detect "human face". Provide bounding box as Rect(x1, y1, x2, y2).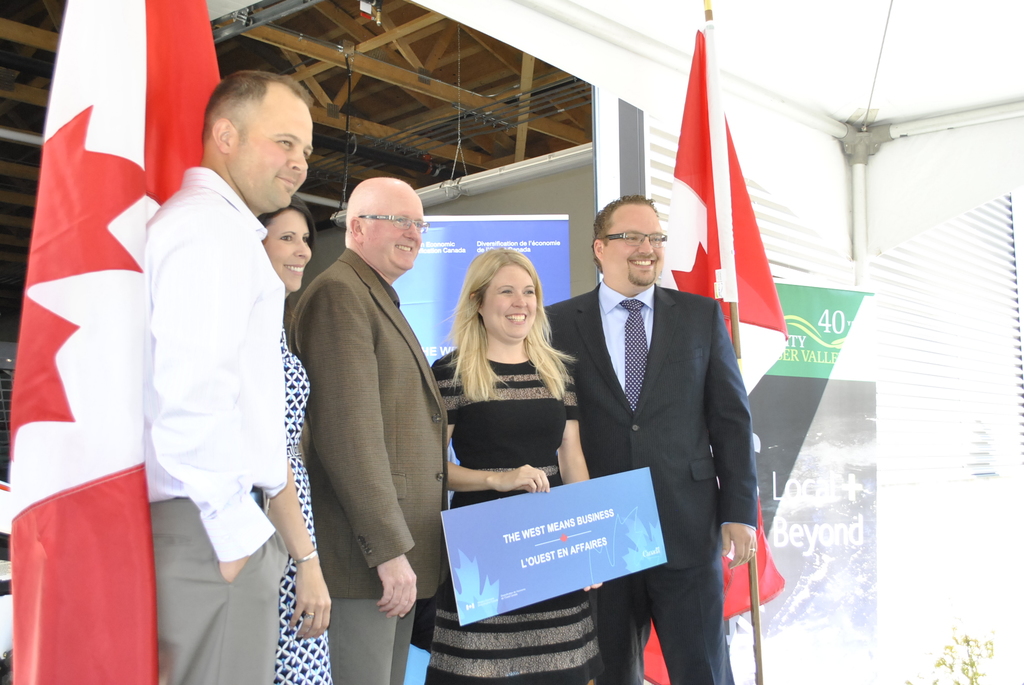
Rect(244, 102, 311, 207).
